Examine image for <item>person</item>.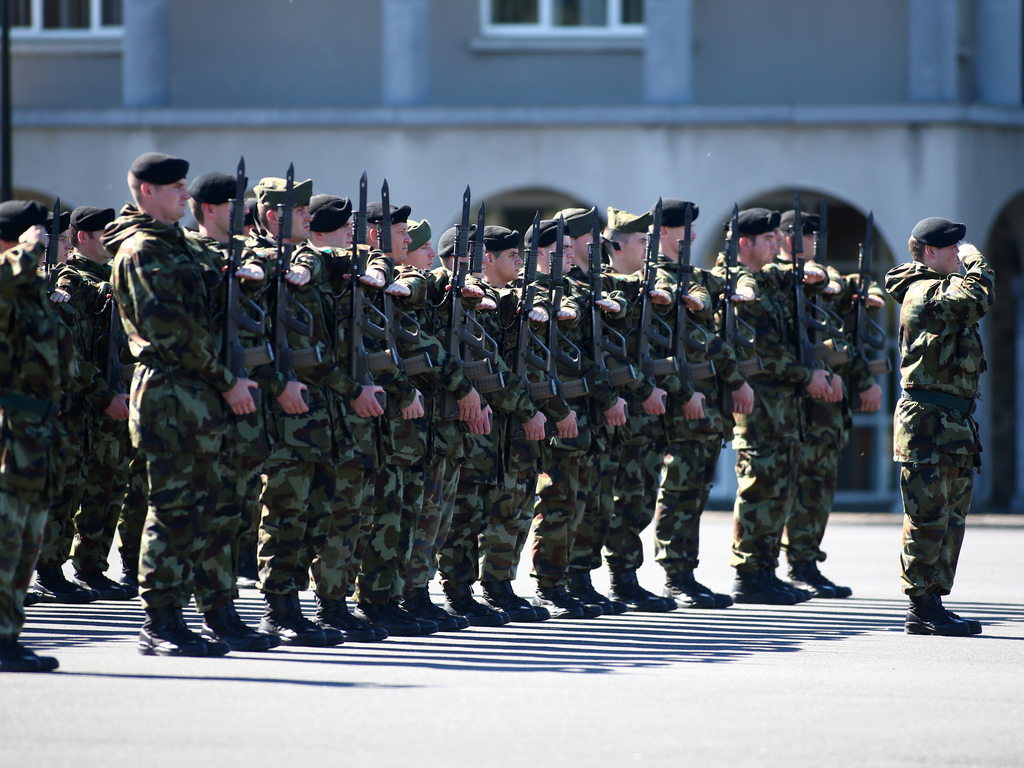
Examination result: <region>867, 234, 980, 662</region>.
